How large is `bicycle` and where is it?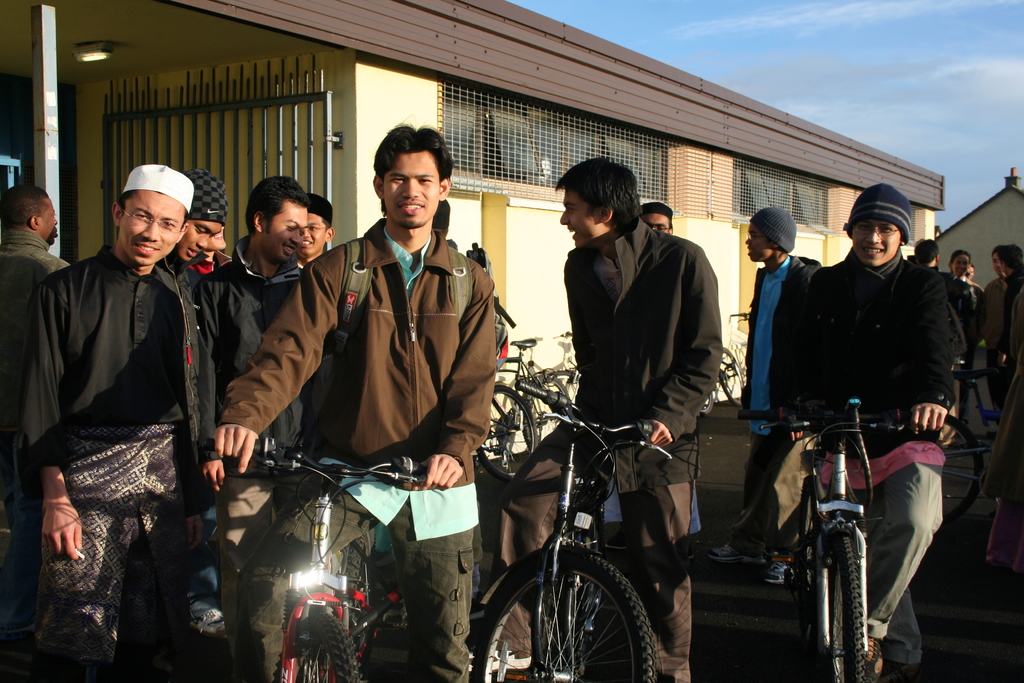
Bounding box: {"x1": 473, "y1": 363, "x2": 540, "y2": 483}.
